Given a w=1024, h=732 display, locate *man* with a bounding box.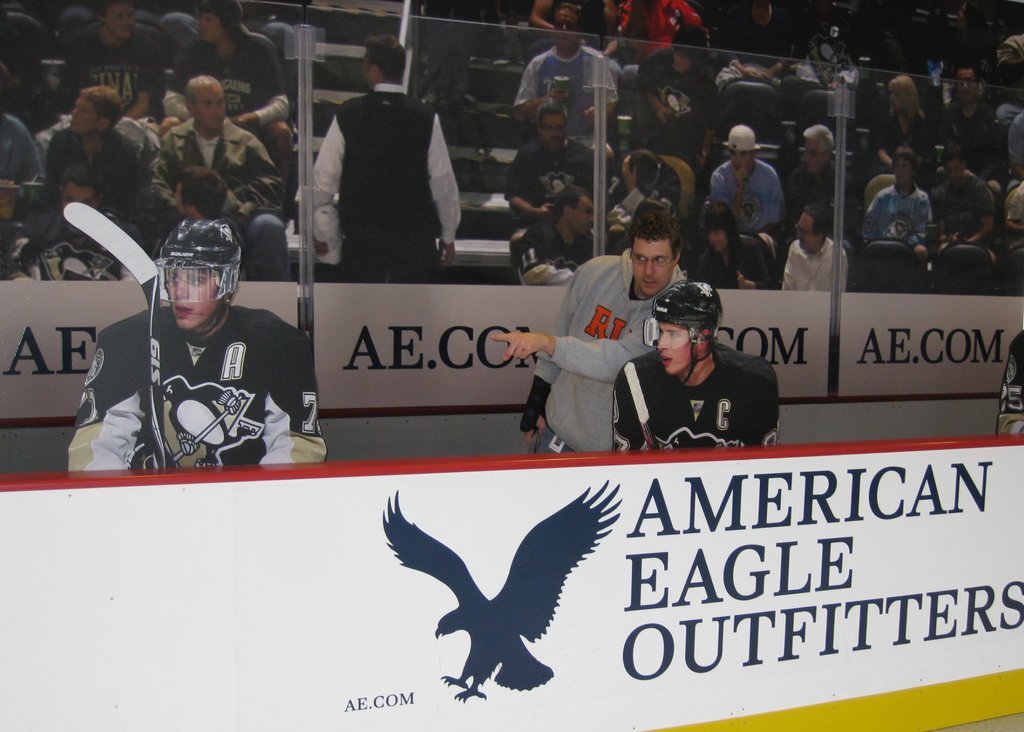
Located: rect(702, 119, 781, 228).
